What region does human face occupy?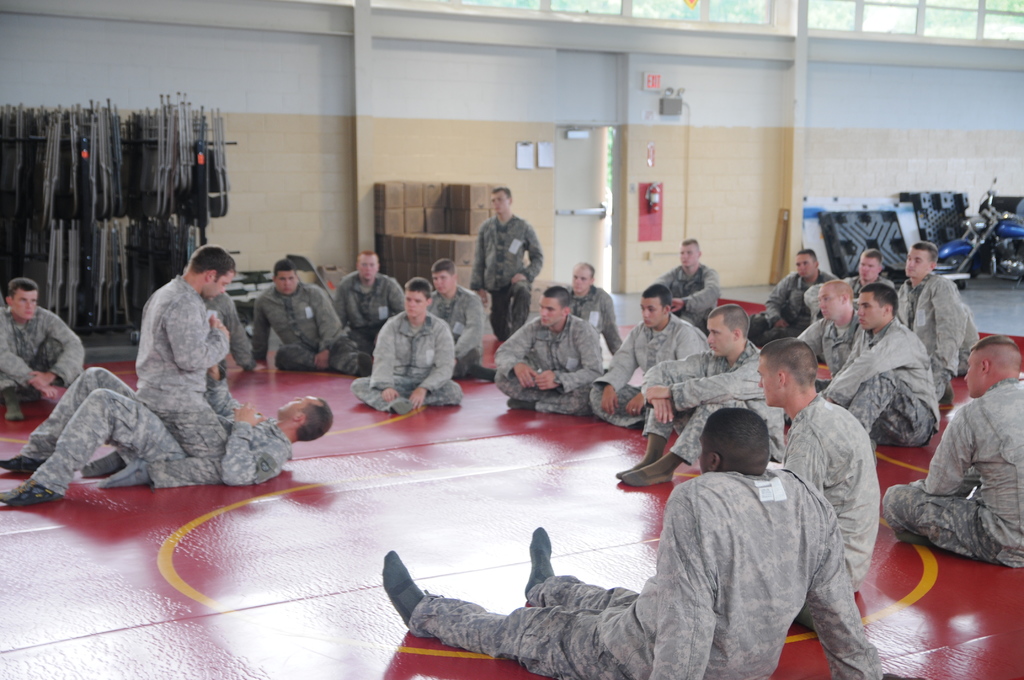
(12,288,36,317).
